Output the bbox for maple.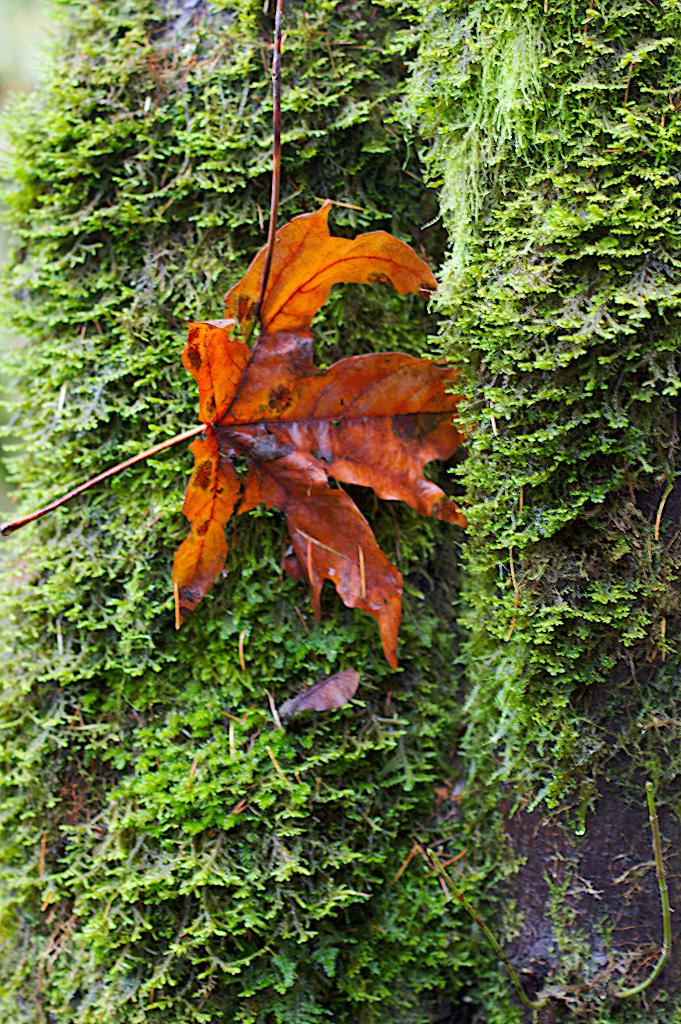
BBox(145, 214, 463, 639).
